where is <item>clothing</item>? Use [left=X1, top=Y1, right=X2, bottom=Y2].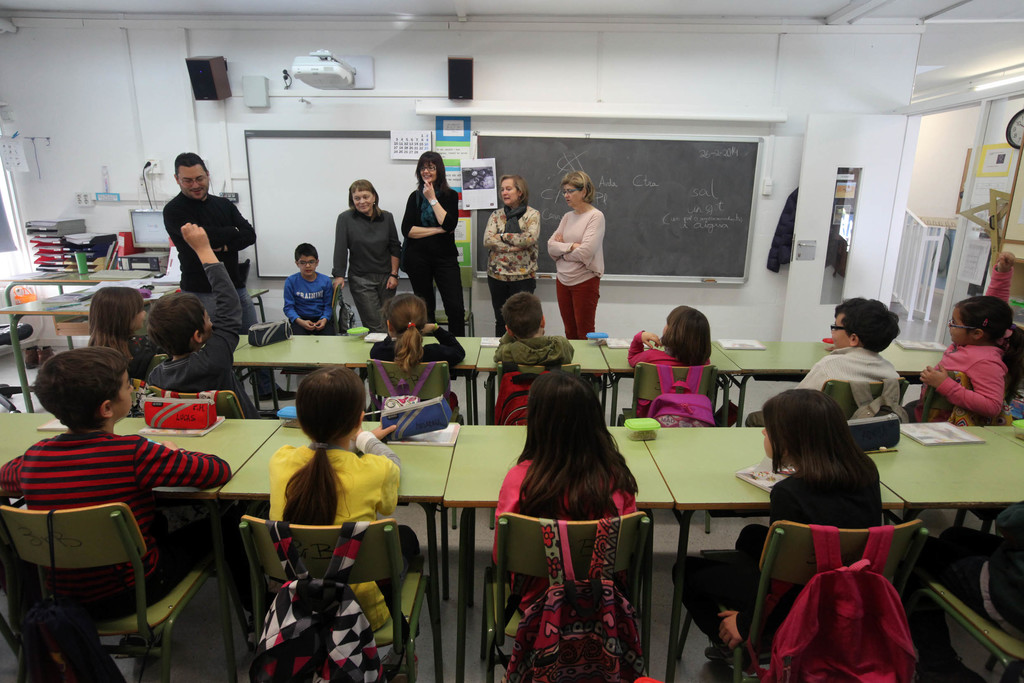
[left=285, top=274, right=335, bottom=339].
